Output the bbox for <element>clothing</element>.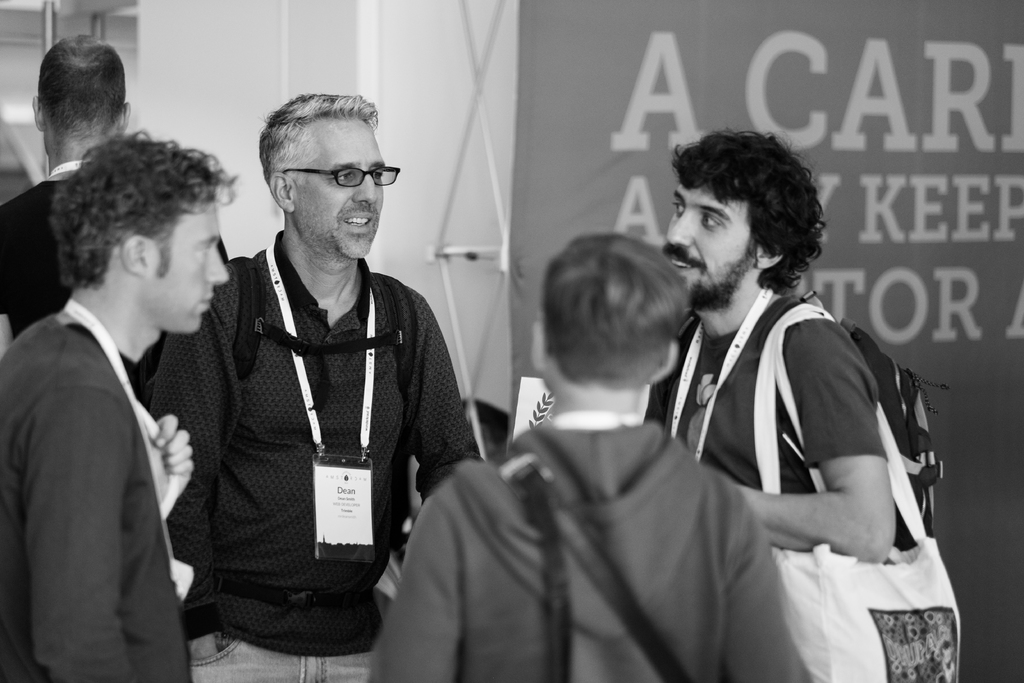
{"x1": 0, "y1": 168, "x2": 227, "y2": 409}.
